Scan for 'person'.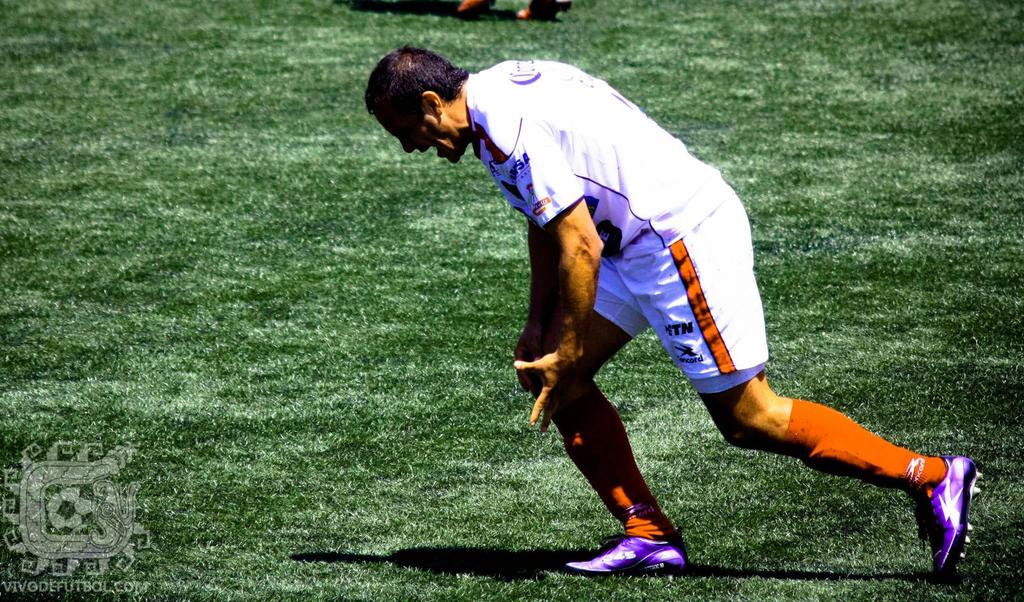
Scan result: {"left": 454, "top": 25, "right": 709, "bottom": 584}.
